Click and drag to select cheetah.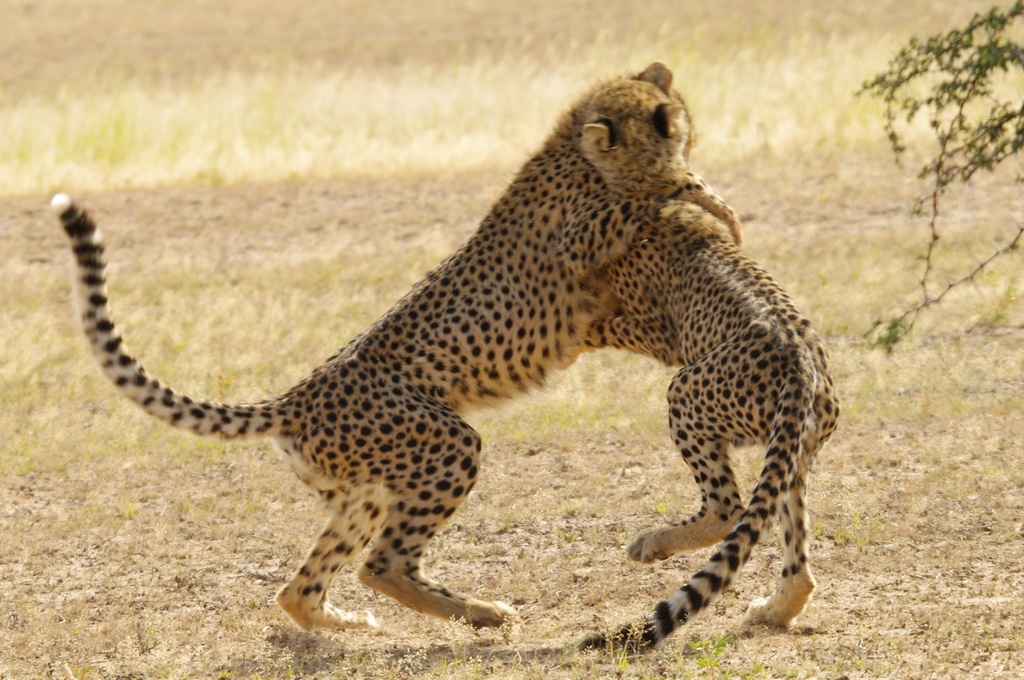
Selection: [left=576, top=199, right=842, bottom=662].
